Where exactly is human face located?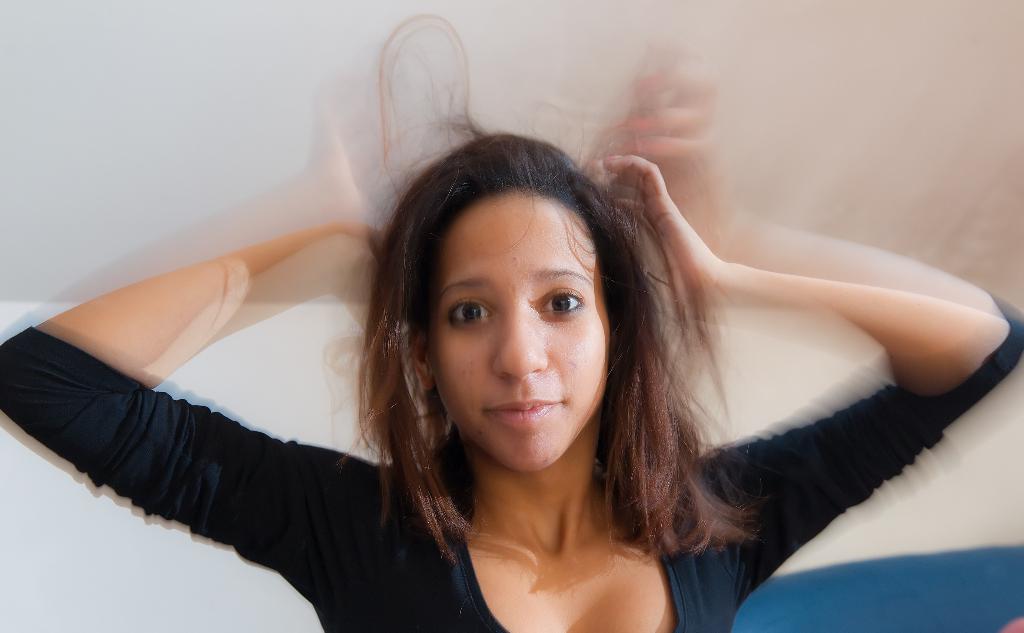
Its bounding box is [421,187,606,469].
